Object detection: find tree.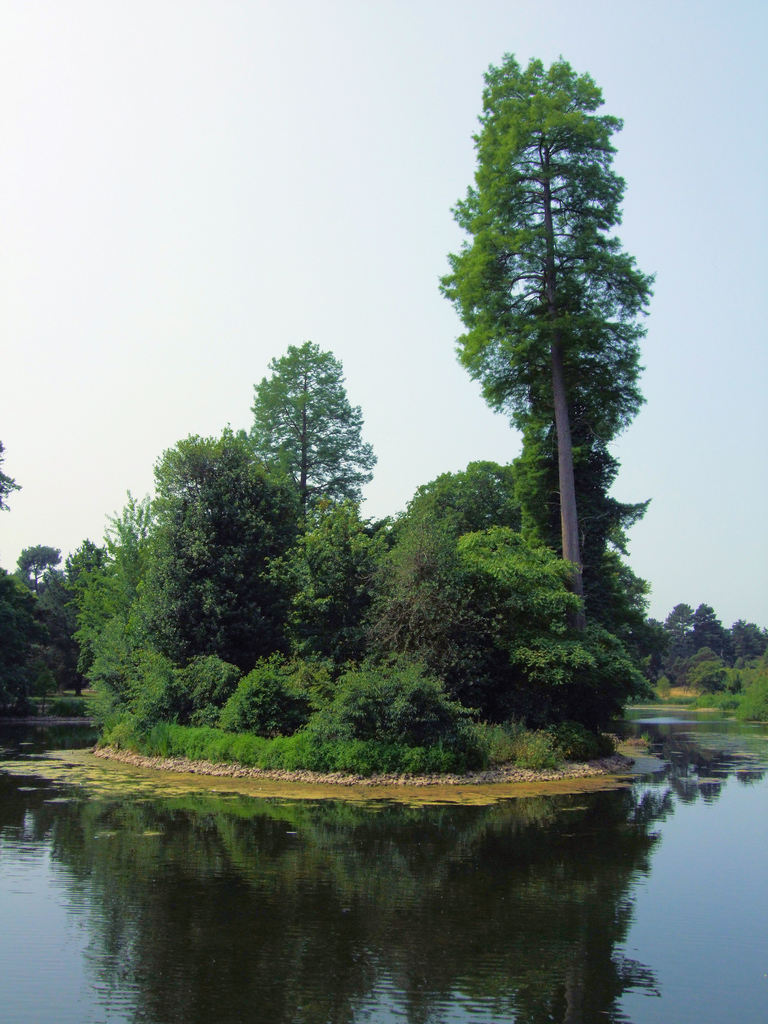
left=429, top=54, right=674, bottom=672.
